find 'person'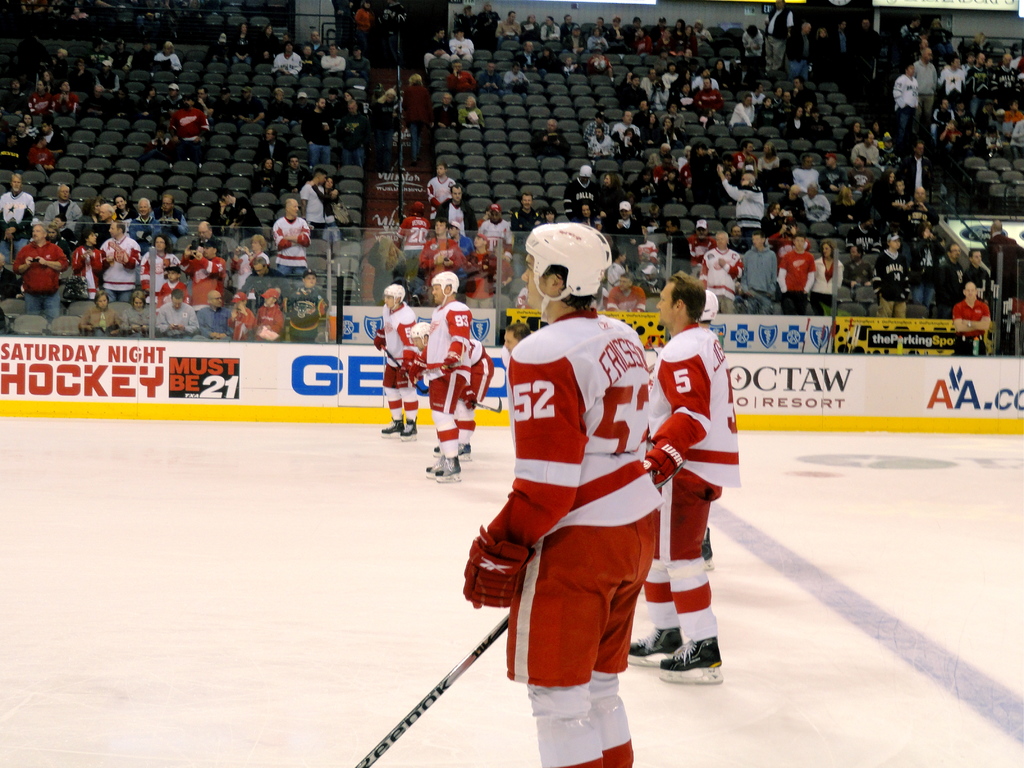
(x1=667, y1=108, x2=688, y2=128)
